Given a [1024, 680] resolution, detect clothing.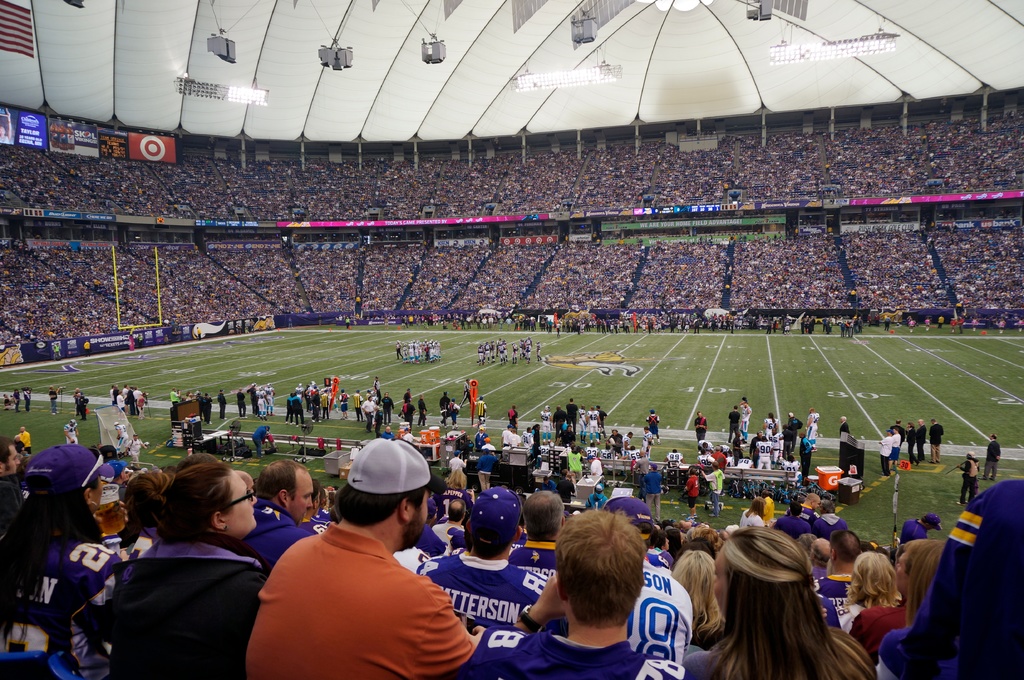
467:596:655:679.
